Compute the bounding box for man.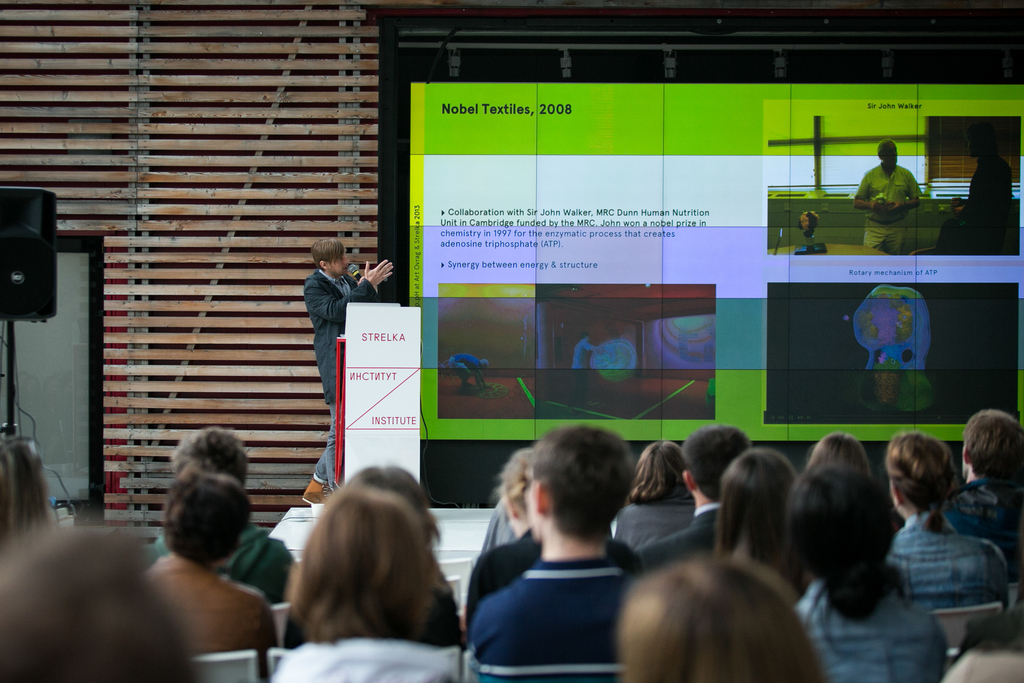
<box>132,477,275,654</box>.
